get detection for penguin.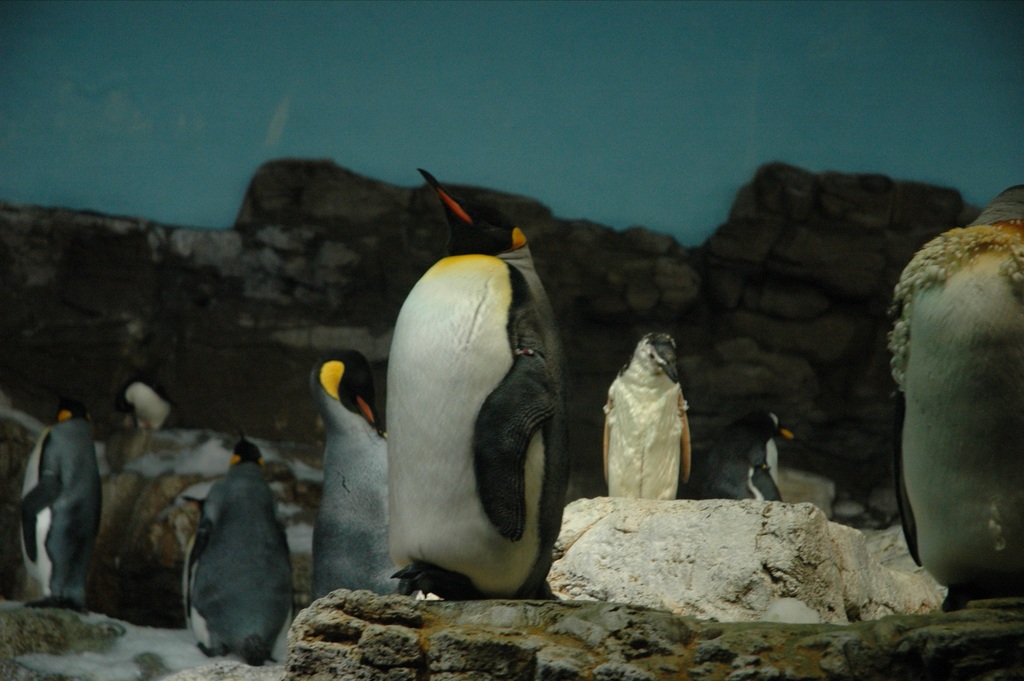
Detection: [left=681, top=396, right=792, bottom=497].
